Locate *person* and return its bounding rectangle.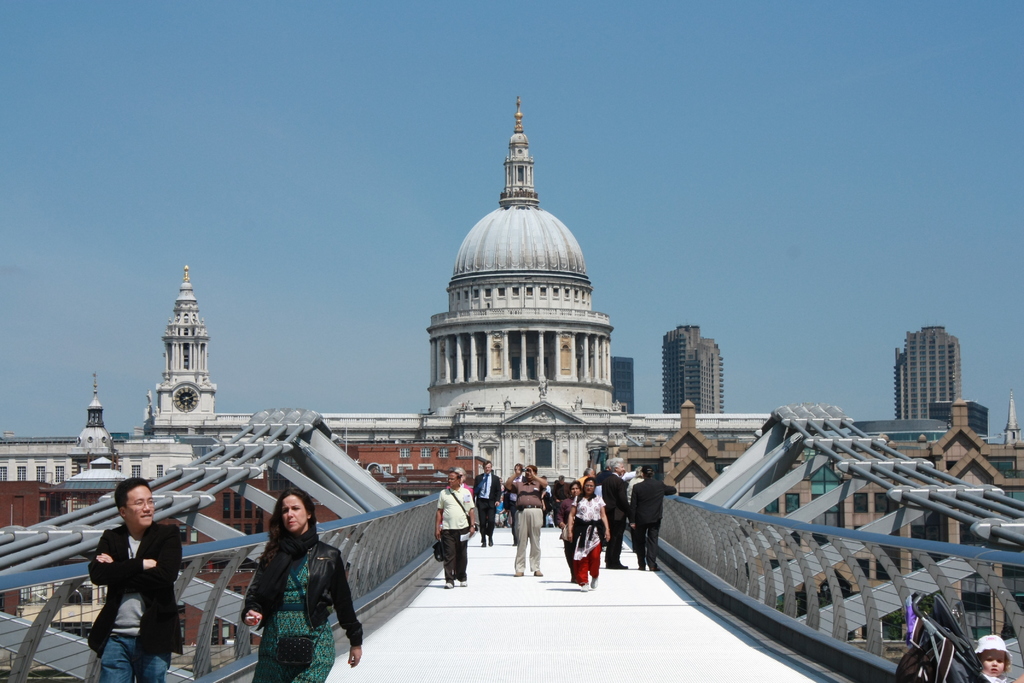
973,636,1023,682.
